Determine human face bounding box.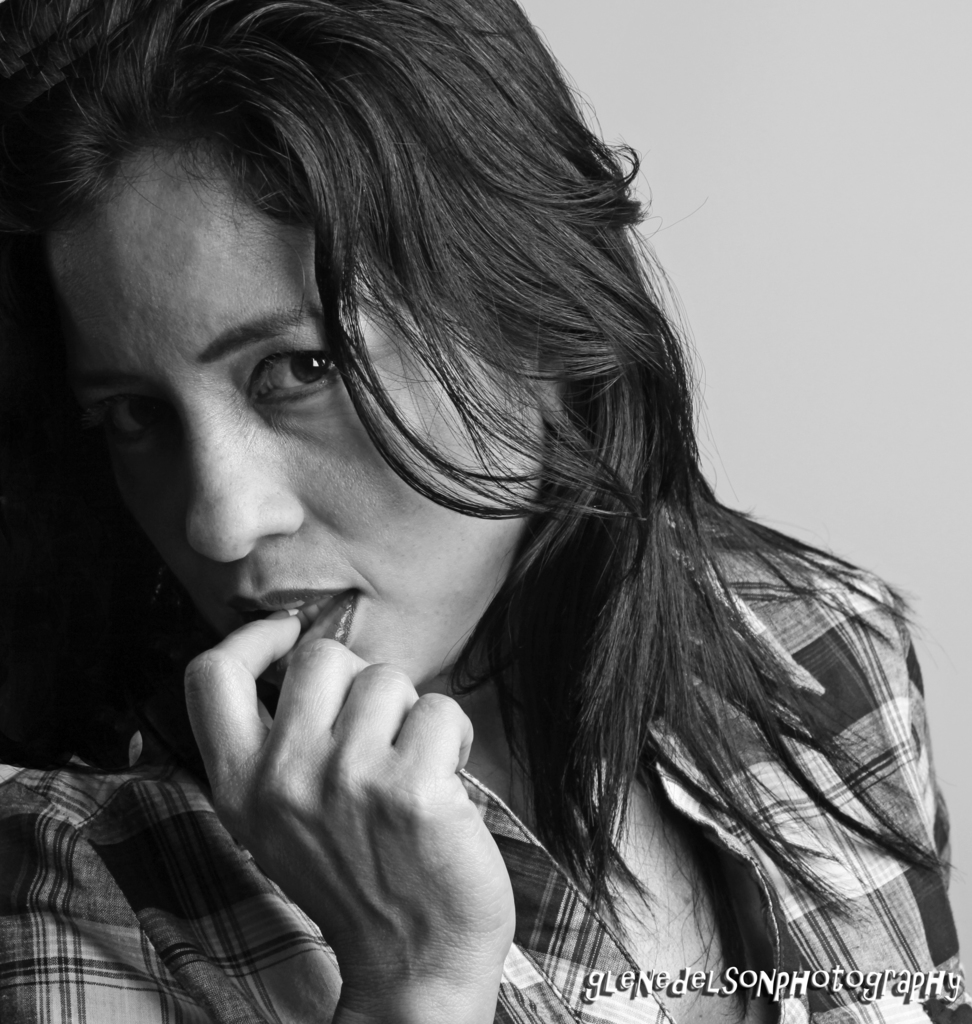
Determined: <bbox>37, 148, 545, 691</bbox>.
